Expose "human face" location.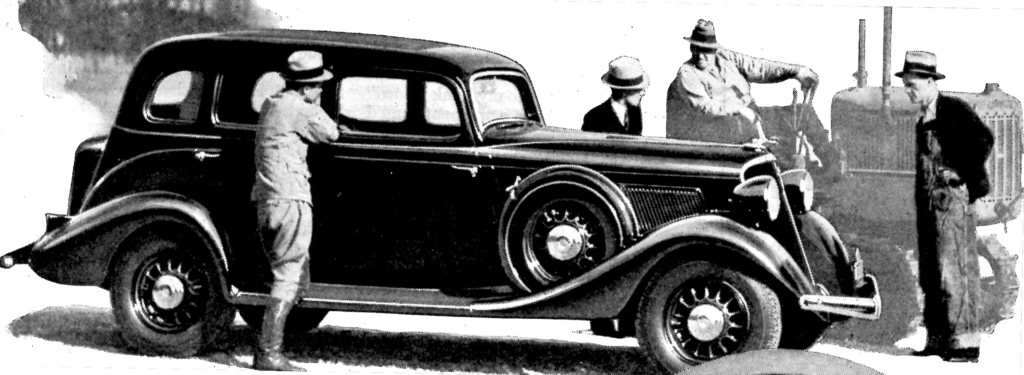
Exposed at {"x1": 306, "y1": 83, "x2": 324, "y2": 101}.
